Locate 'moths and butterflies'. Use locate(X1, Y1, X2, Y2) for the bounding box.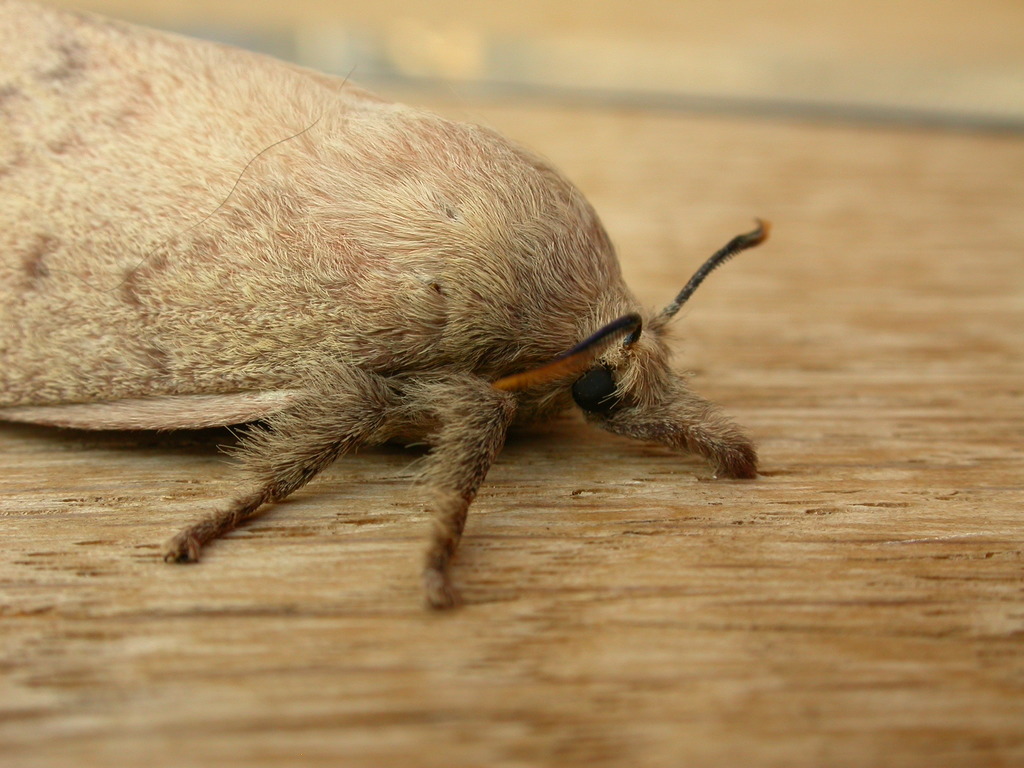
locate(1, 4, 772, 612).
